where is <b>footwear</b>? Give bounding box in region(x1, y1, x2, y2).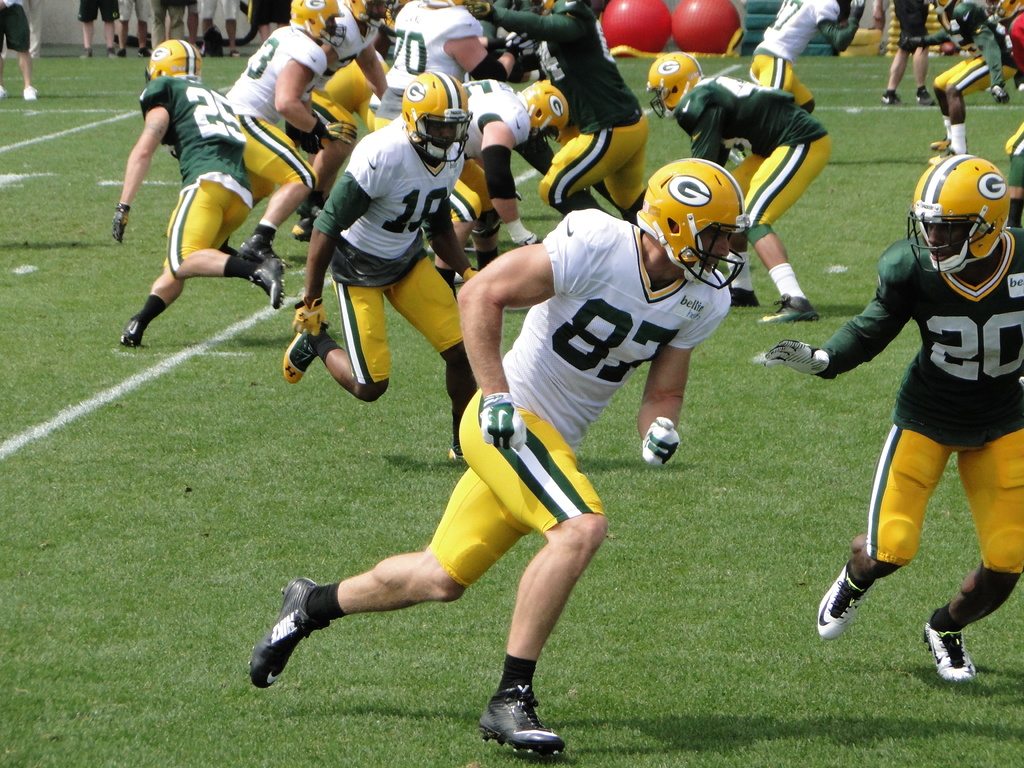
region(113, 310, 144, 344).
